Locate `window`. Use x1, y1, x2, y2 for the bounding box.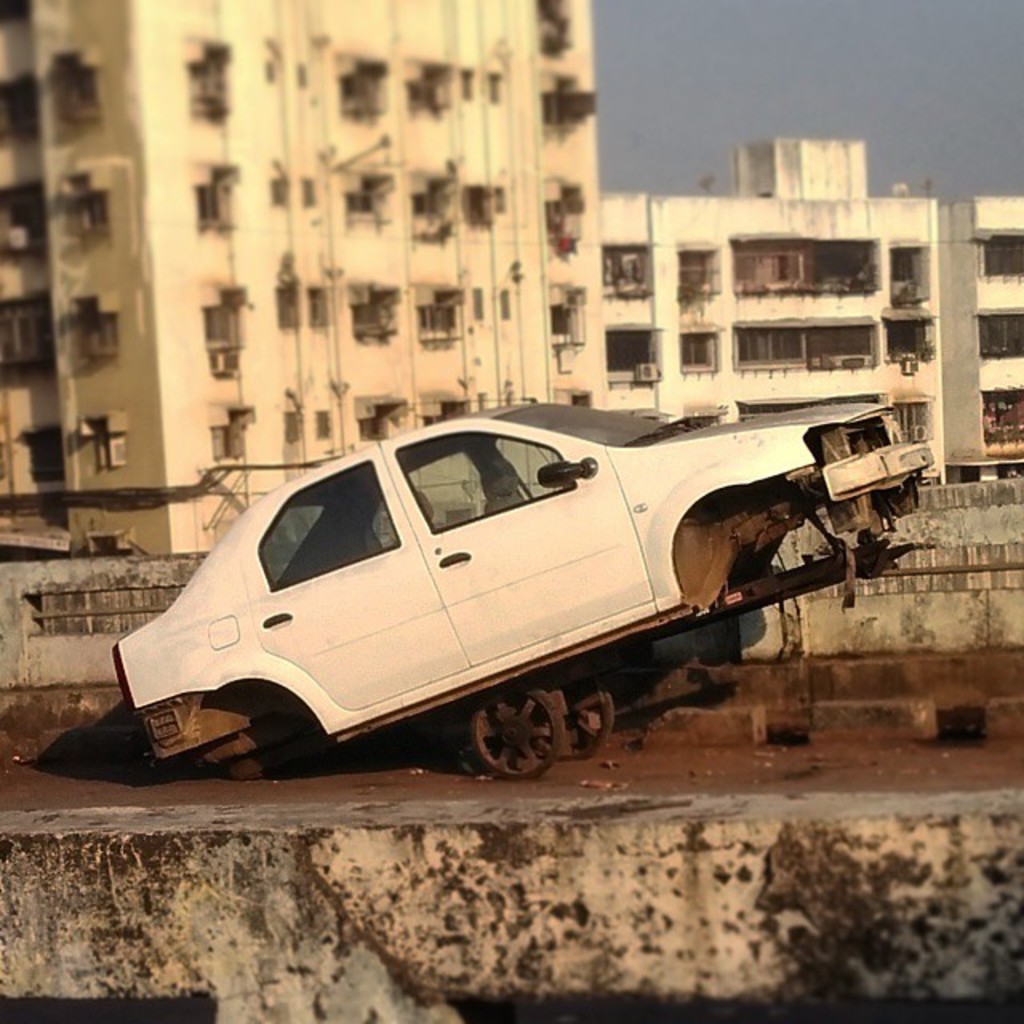
338, 61, 384, 112.
